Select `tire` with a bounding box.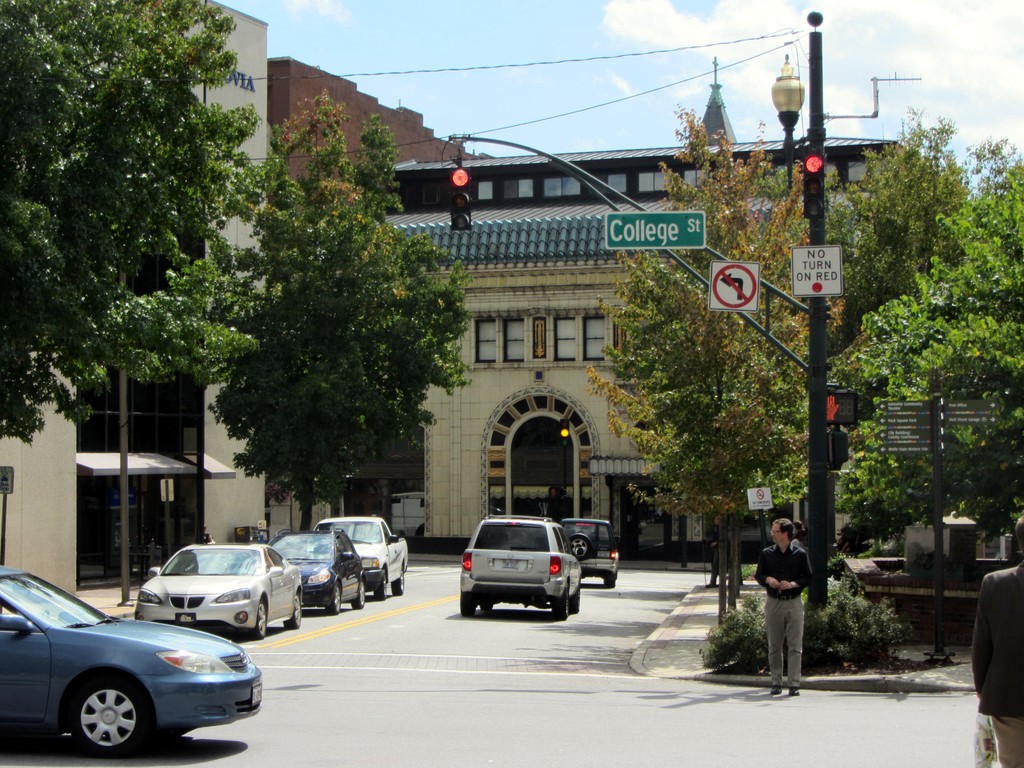
550,582,570,620.
